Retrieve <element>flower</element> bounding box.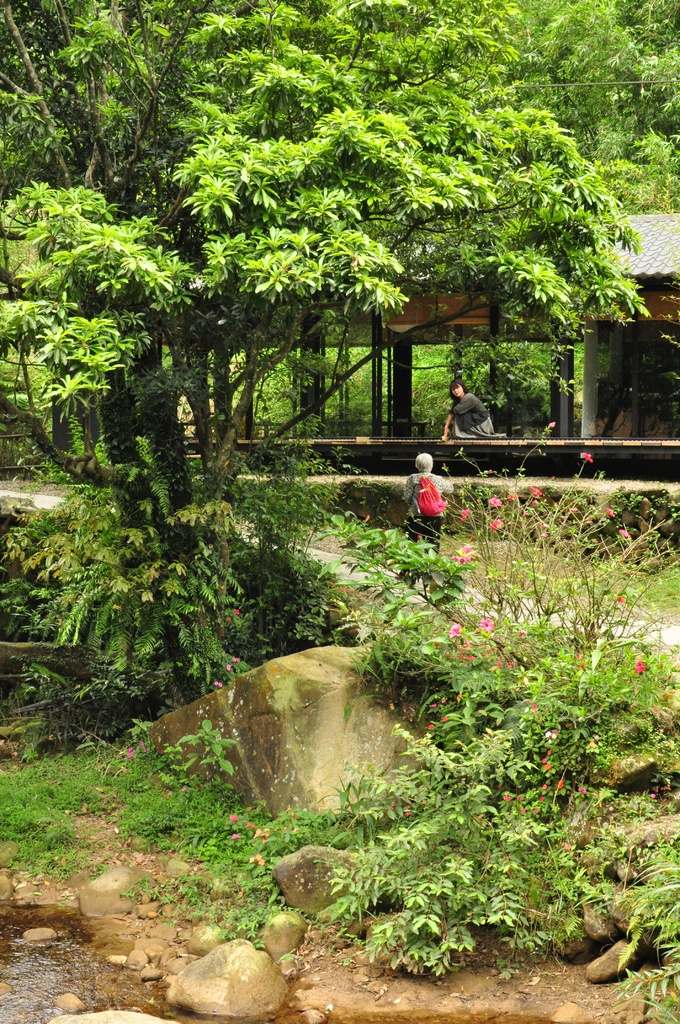
Bounding box: l=450, t=620, r=469, b=637.
